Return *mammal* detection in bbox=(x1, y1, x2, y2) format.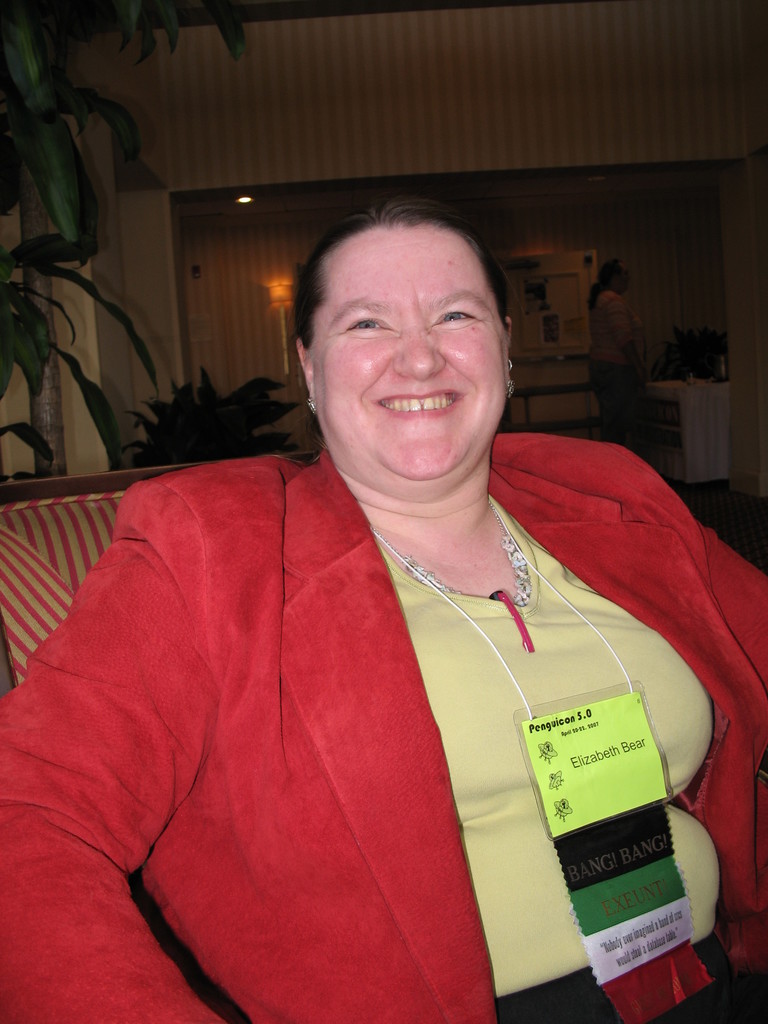
bbox=(591, 260, 636, 433).
